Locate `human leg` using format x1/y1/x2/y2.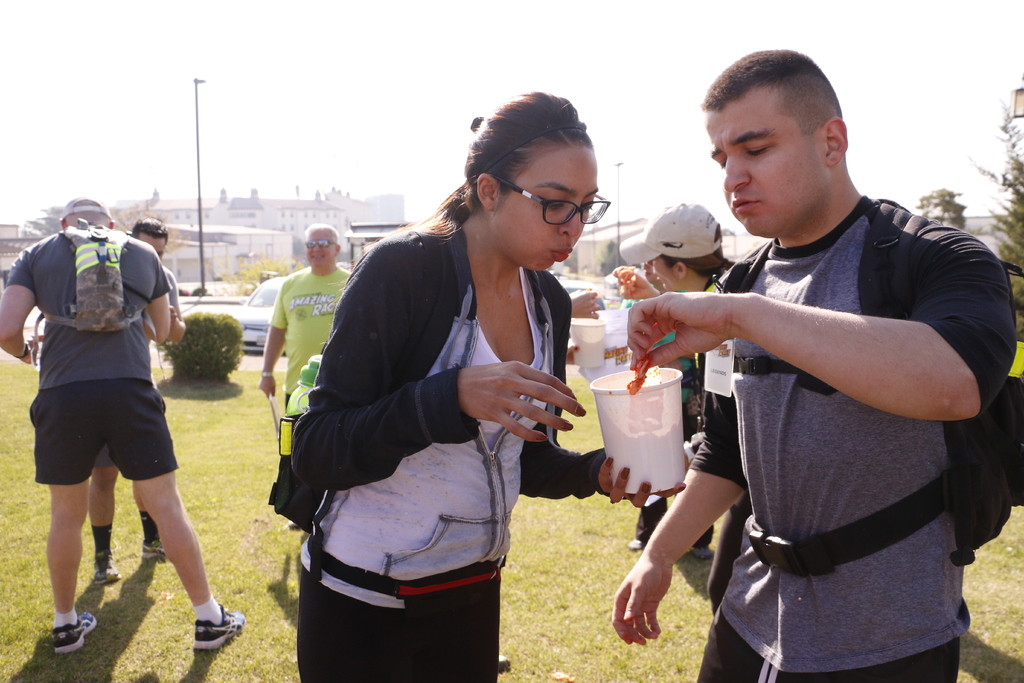
93/444/120/588.
